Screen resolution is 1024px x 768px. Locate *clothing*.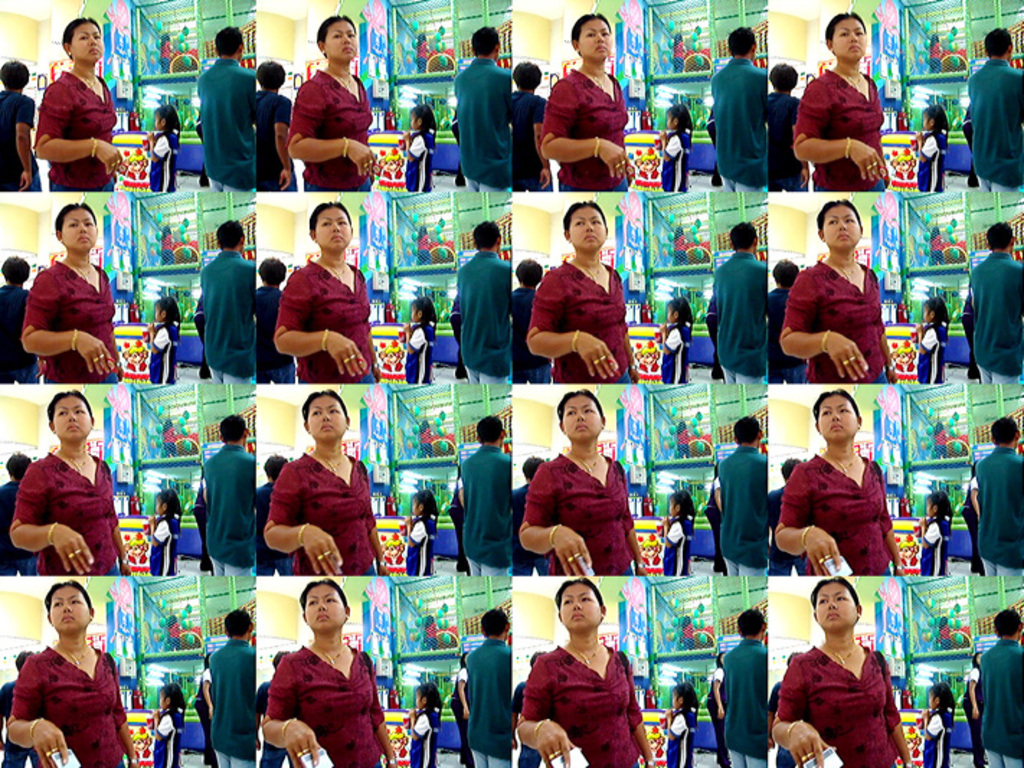
(x1=192, y1=480, x2=209, y2=572).
